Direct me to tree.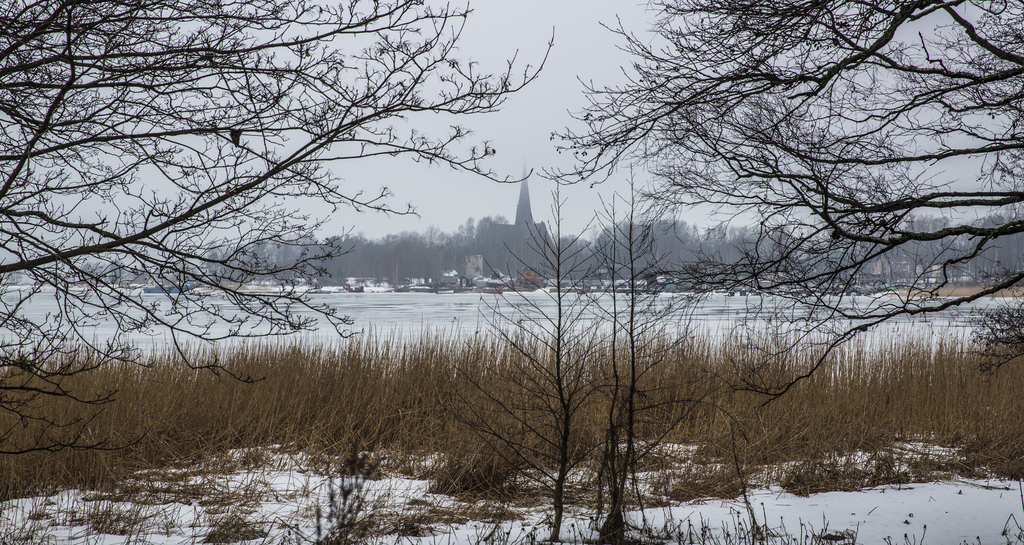
Direction: detection(0, 0, 543, 507).
